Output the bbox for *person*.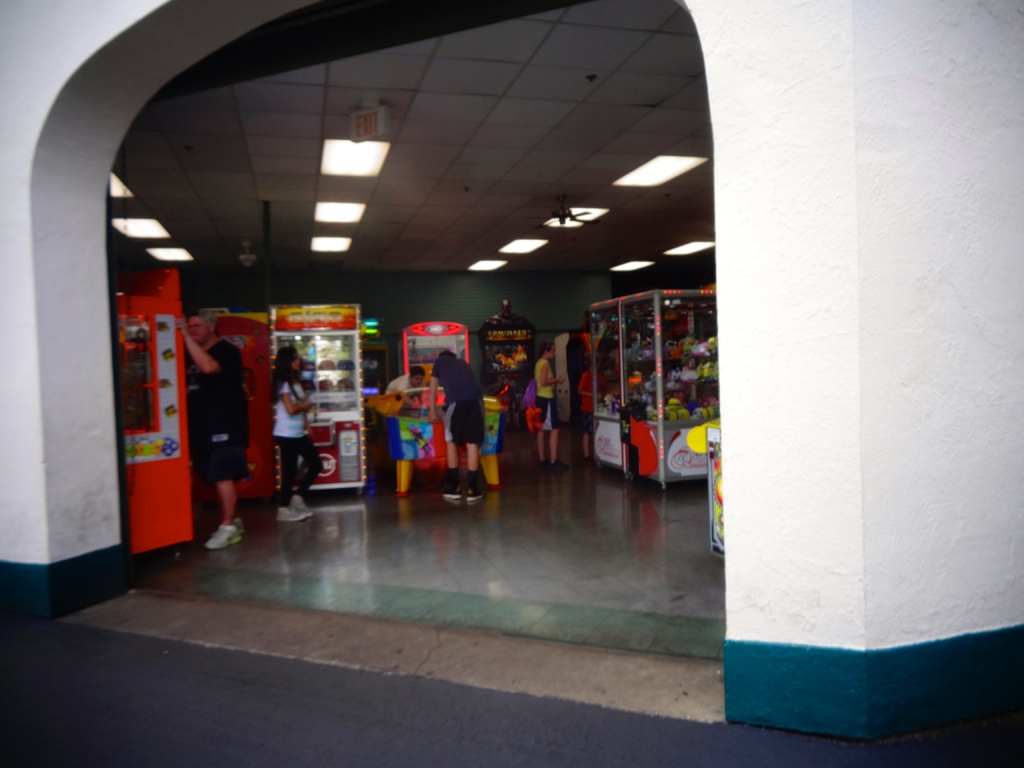
BBox(532, 333, 570, 447).
